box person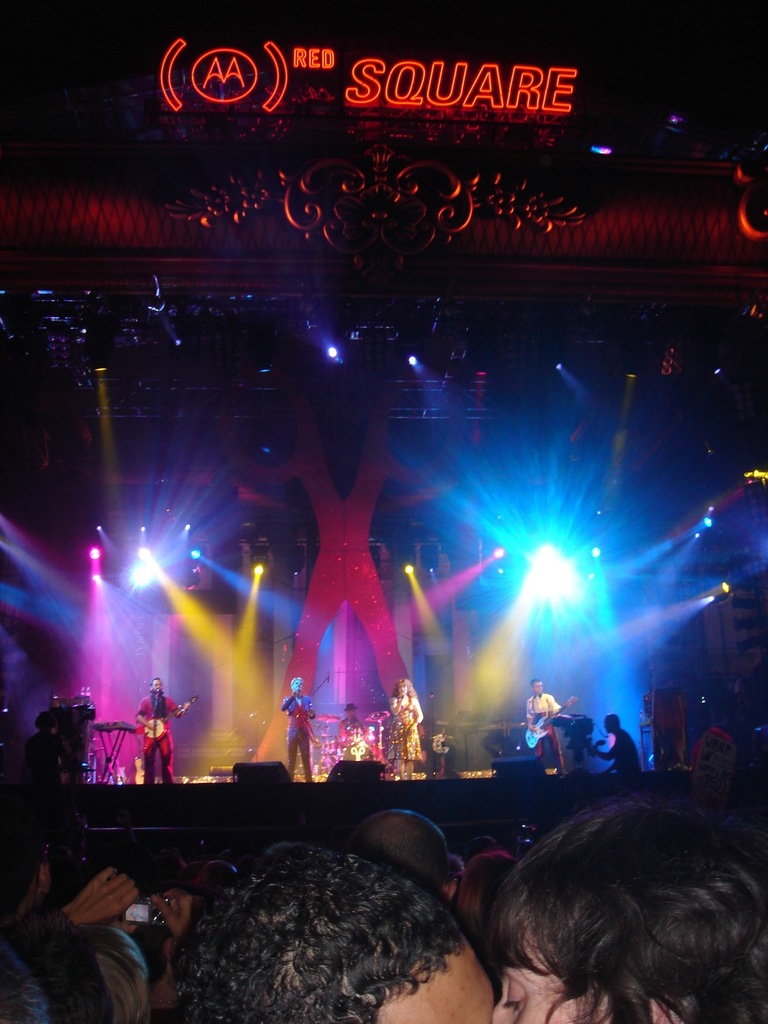
[168,837,495,1023]
